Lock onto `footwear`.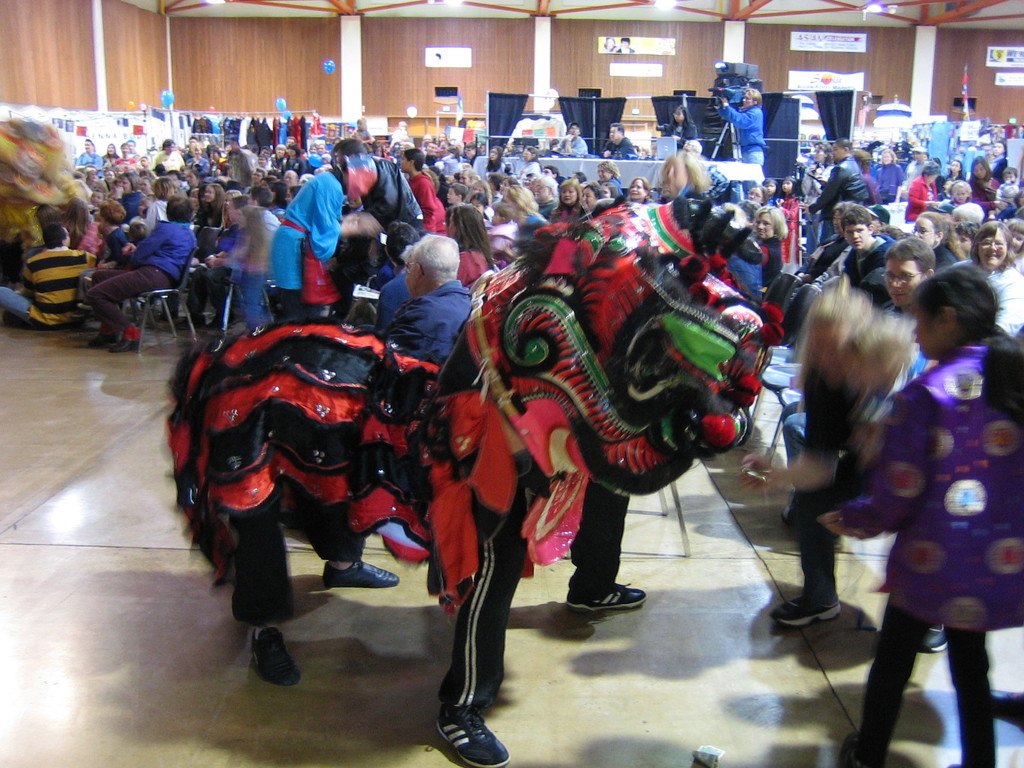
Locked: 564/581/646/618.
